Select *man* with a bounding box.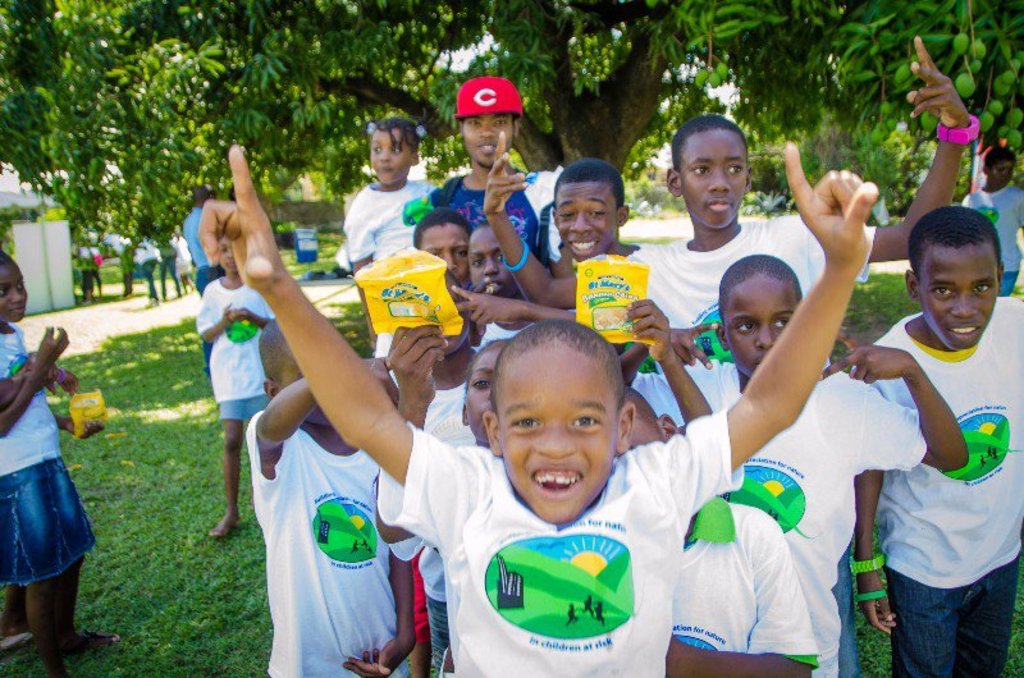
rect(521, 159, 659, 307).
